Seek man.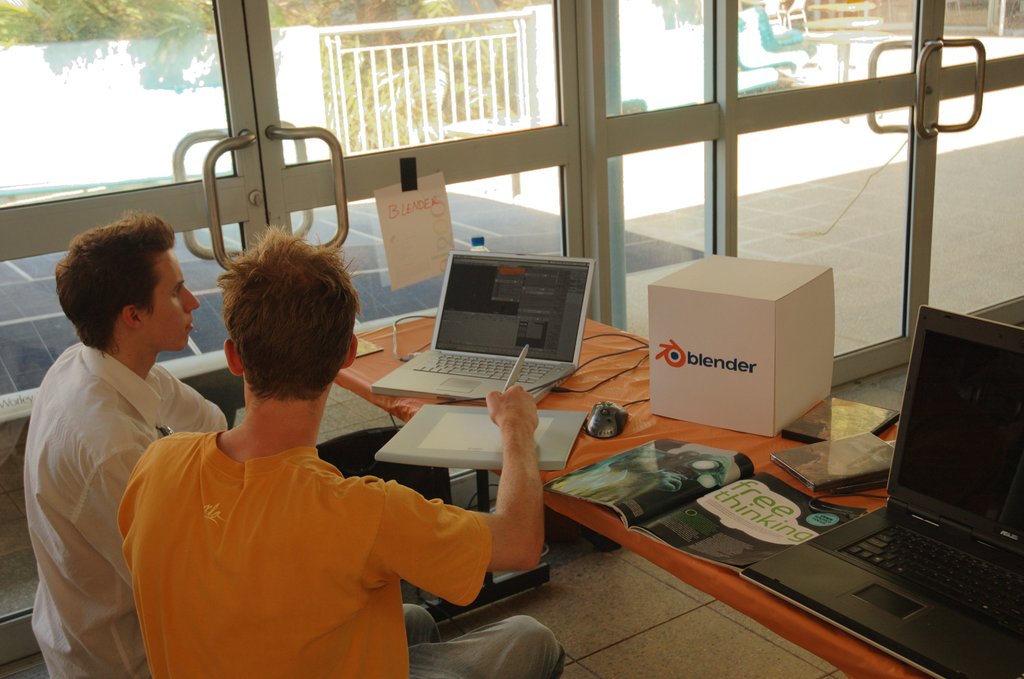
BBox(17, 204, 230, 668).
